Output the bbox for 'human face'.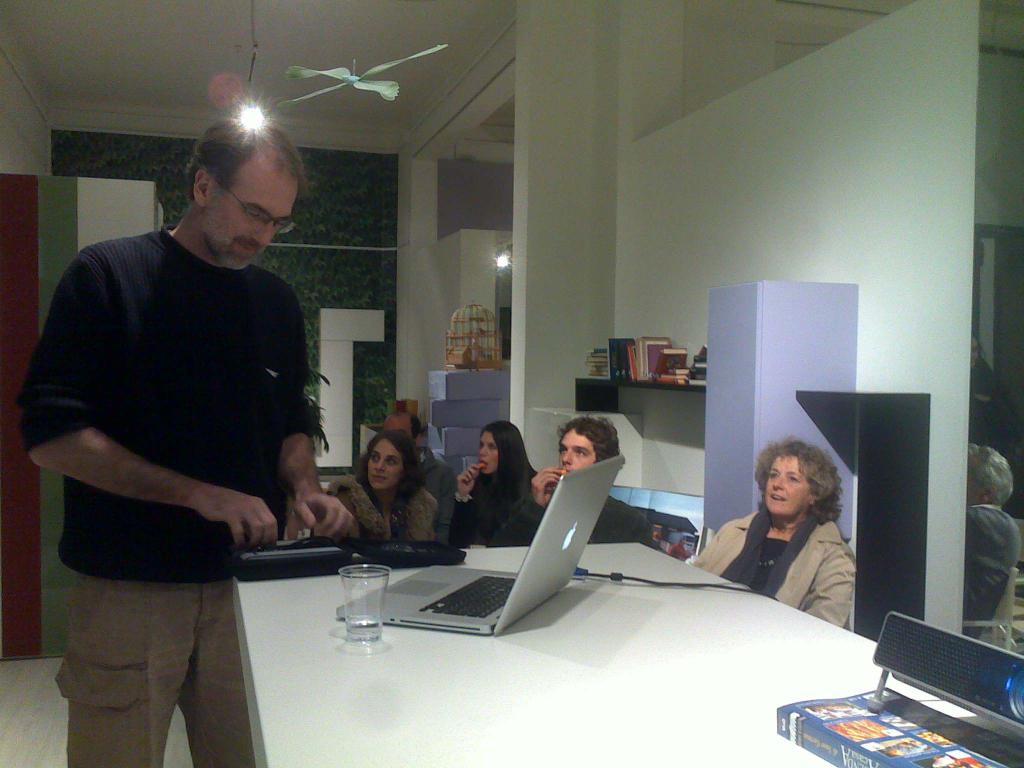
detection(384, 419, 419, 456).
